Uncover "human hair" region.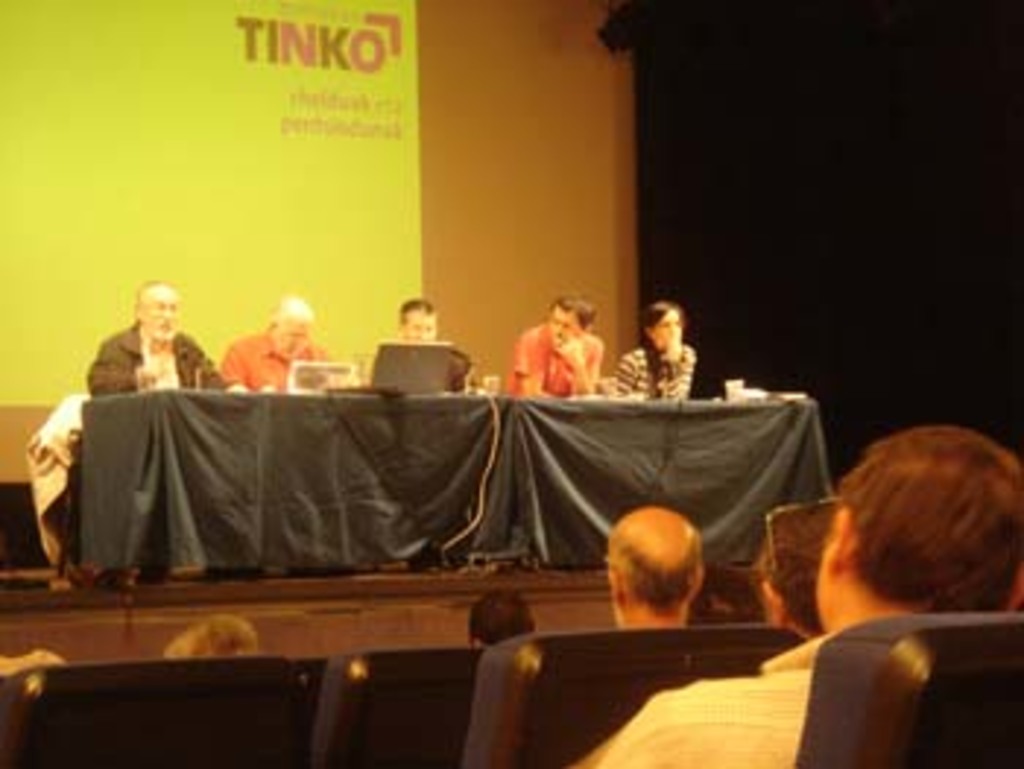
Uncovered: left=635, top=301, right=682, bottom=327.
